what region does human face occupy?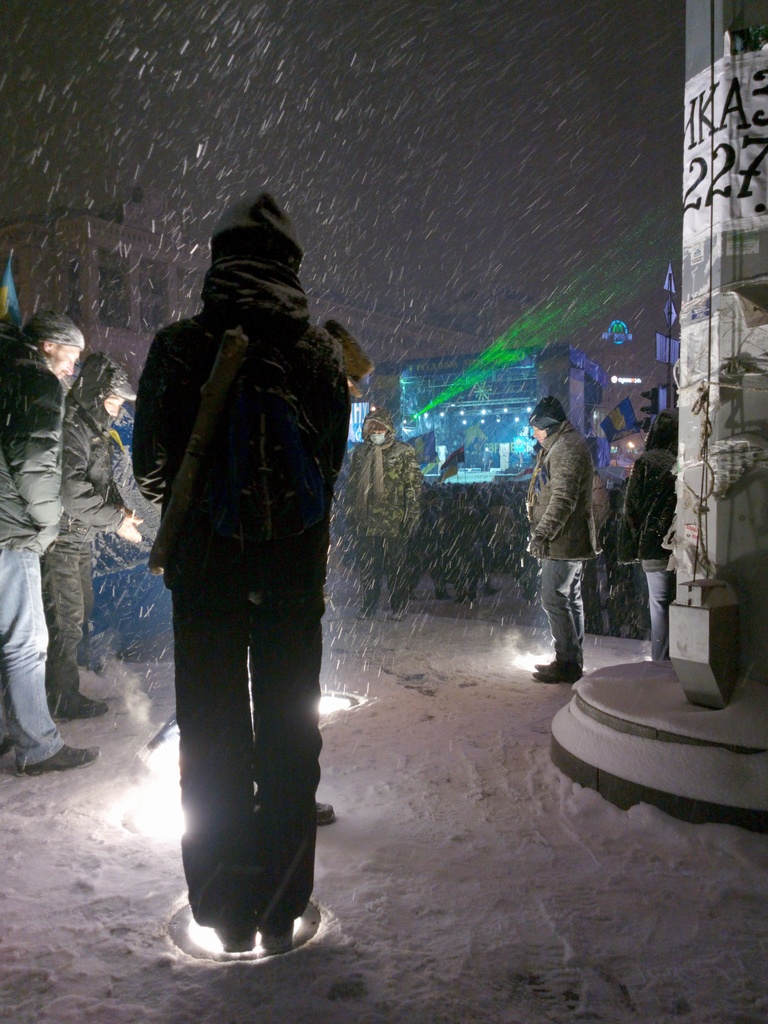
select_region(532, 426, 546, 442).
